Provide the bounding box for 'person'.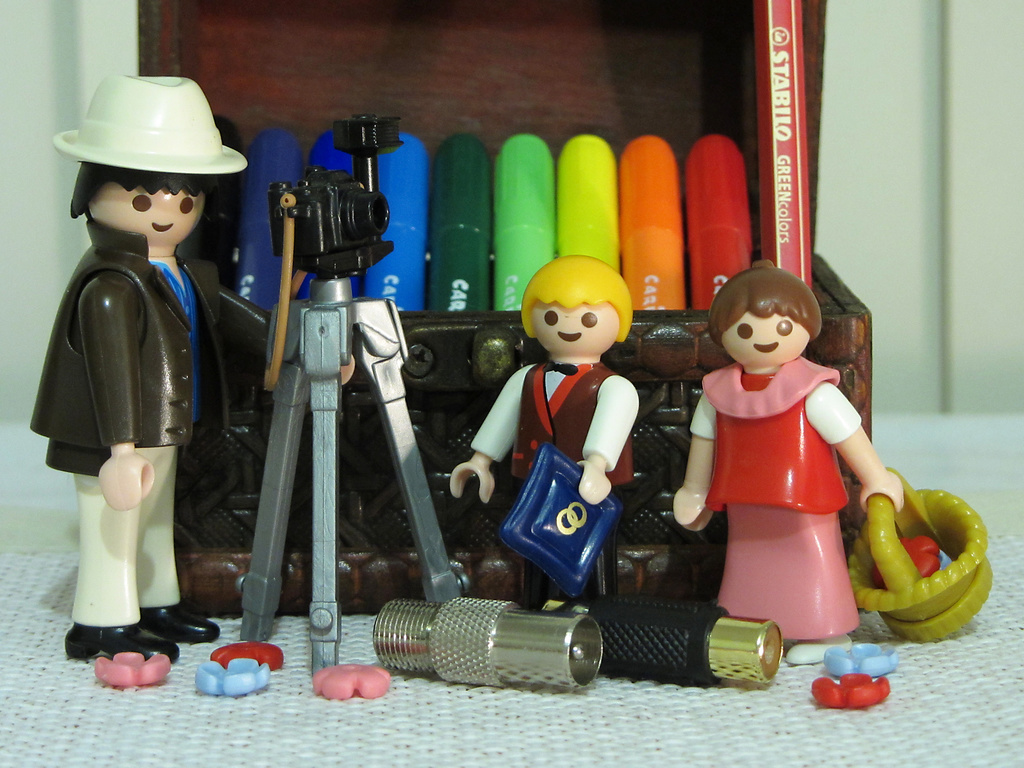
(x1=26, y1=100, x2=230, y2=689).
